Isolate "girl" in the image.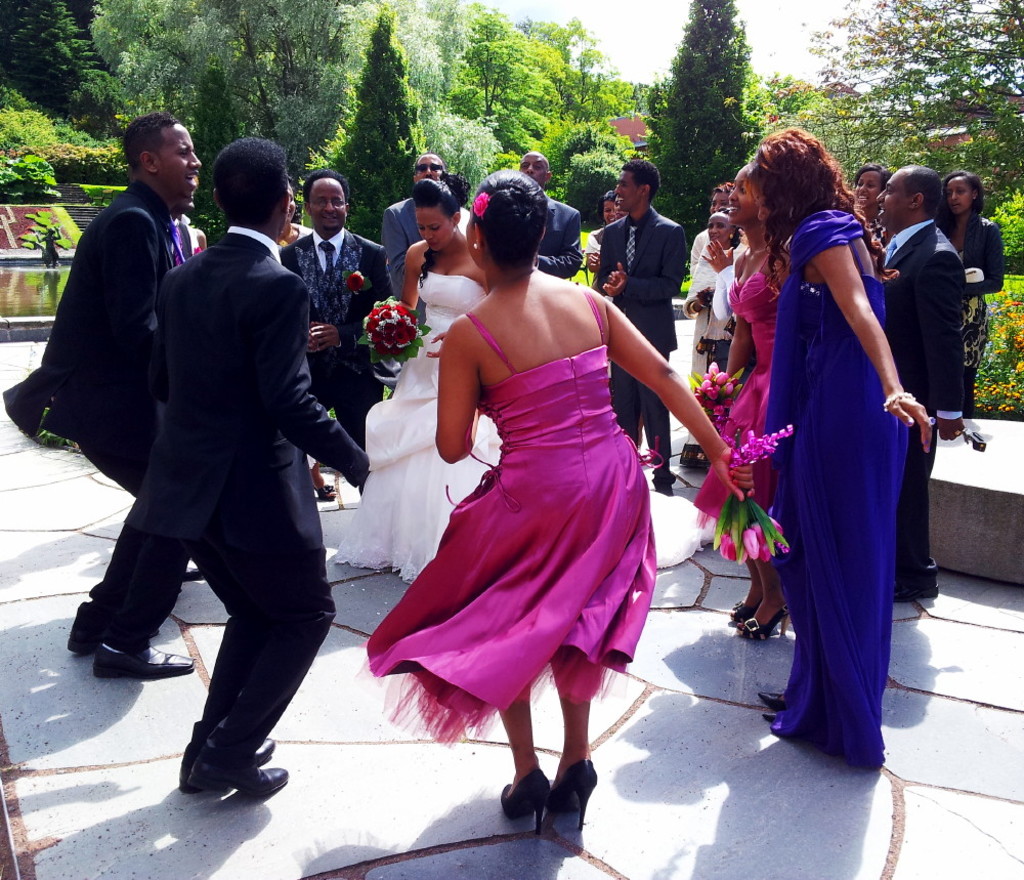
Isolated region: pyautogui.locateOnScreen(942, 170, 999, 410).
